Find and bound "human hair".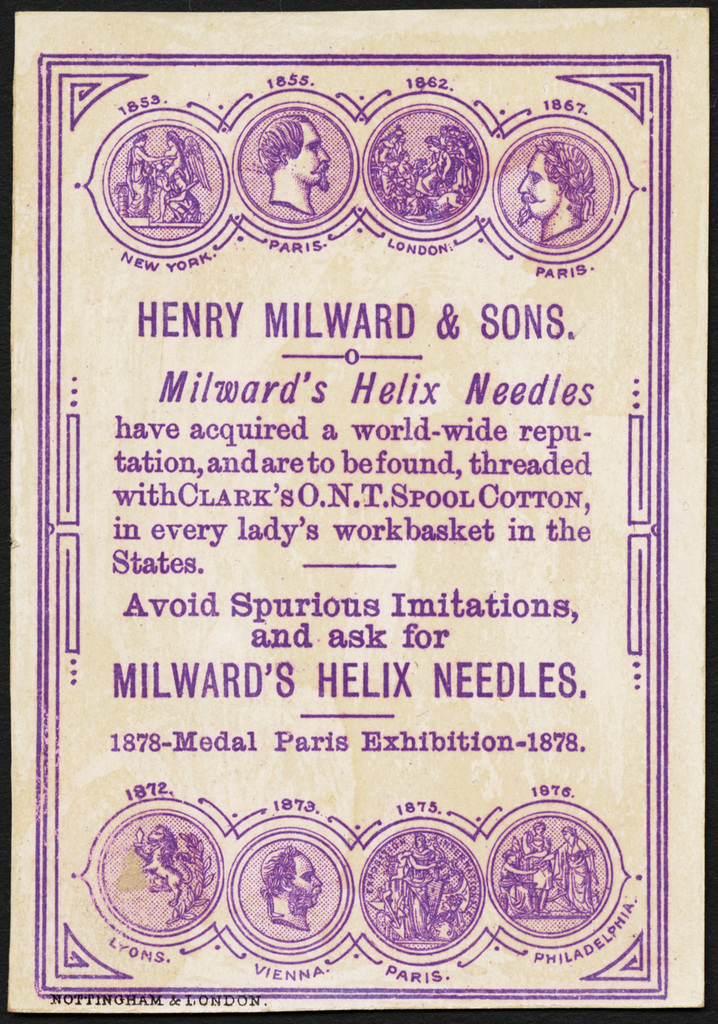
Bound: {"x1": 530, "y1": 141, "x2": 599, "y2": 224}.
